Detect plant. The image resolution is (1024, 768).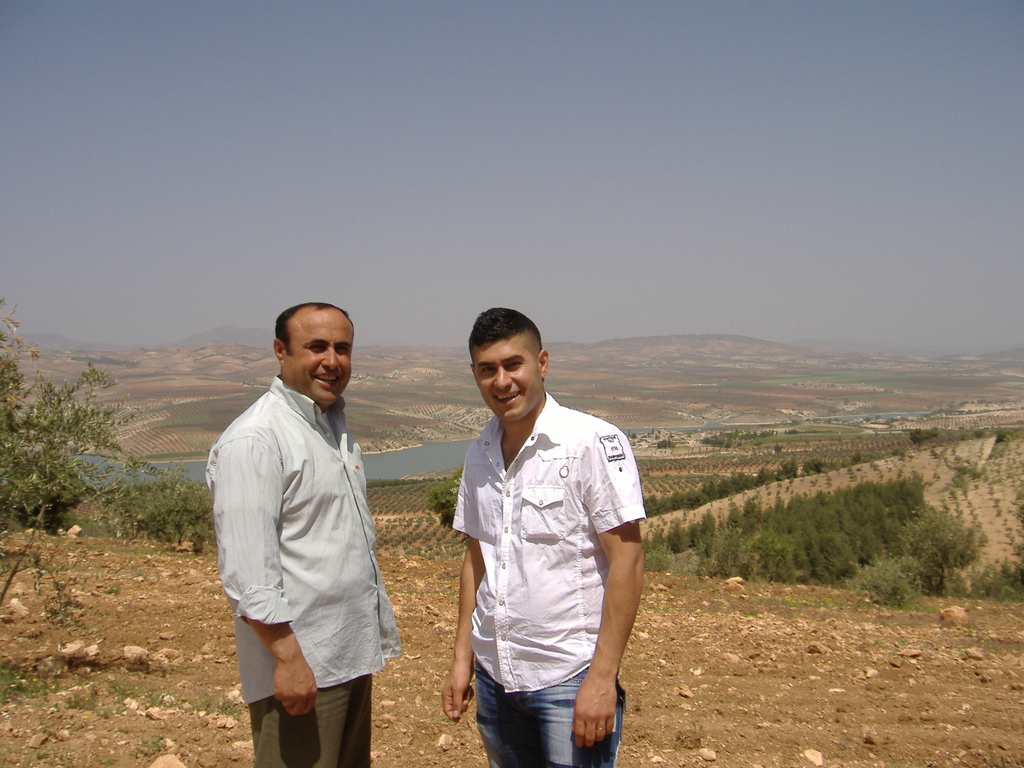
<bbox>99, 581, 122, 593</bbox>.
